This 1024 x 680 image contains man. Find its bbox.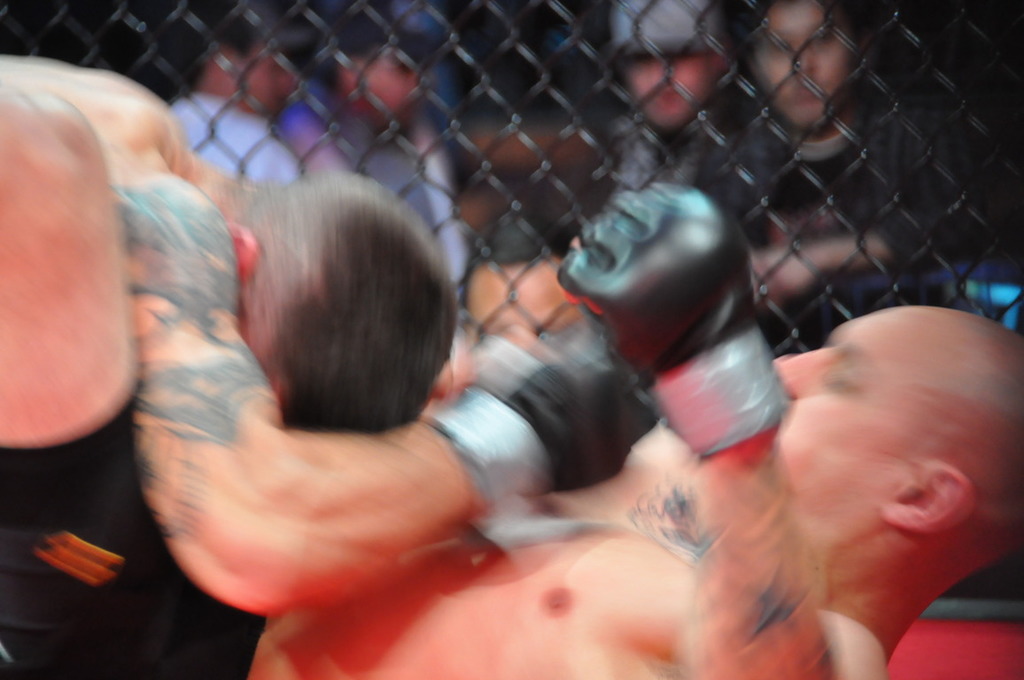
245, 174, 1023, 679.
